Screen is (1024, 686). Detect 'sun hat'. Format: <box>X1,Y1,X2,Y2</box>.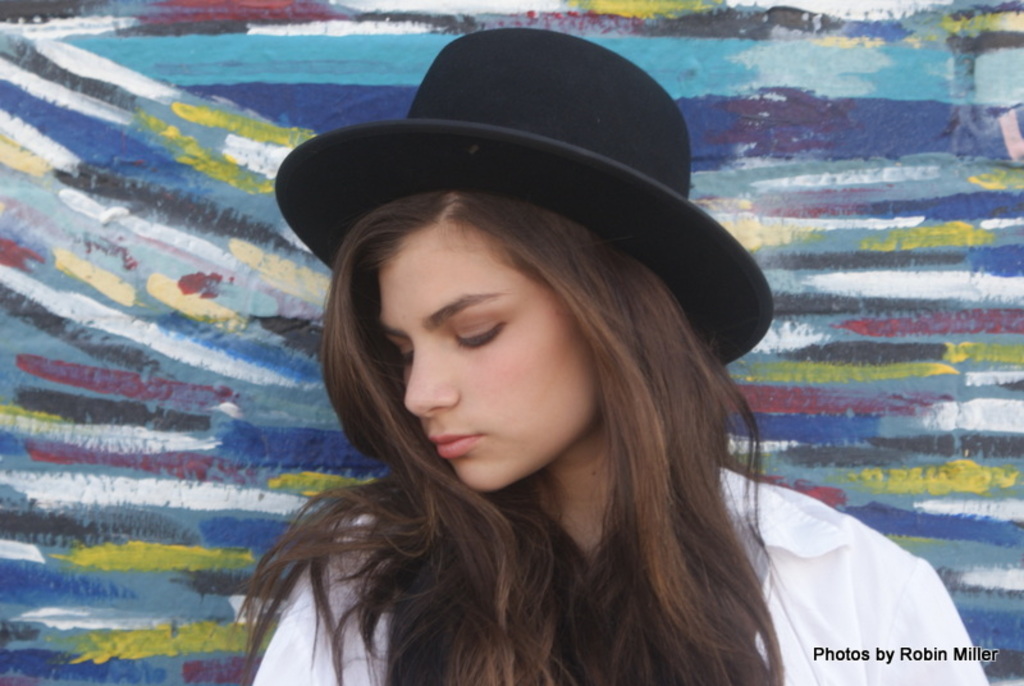
<box>275,20,776,375</box>.
